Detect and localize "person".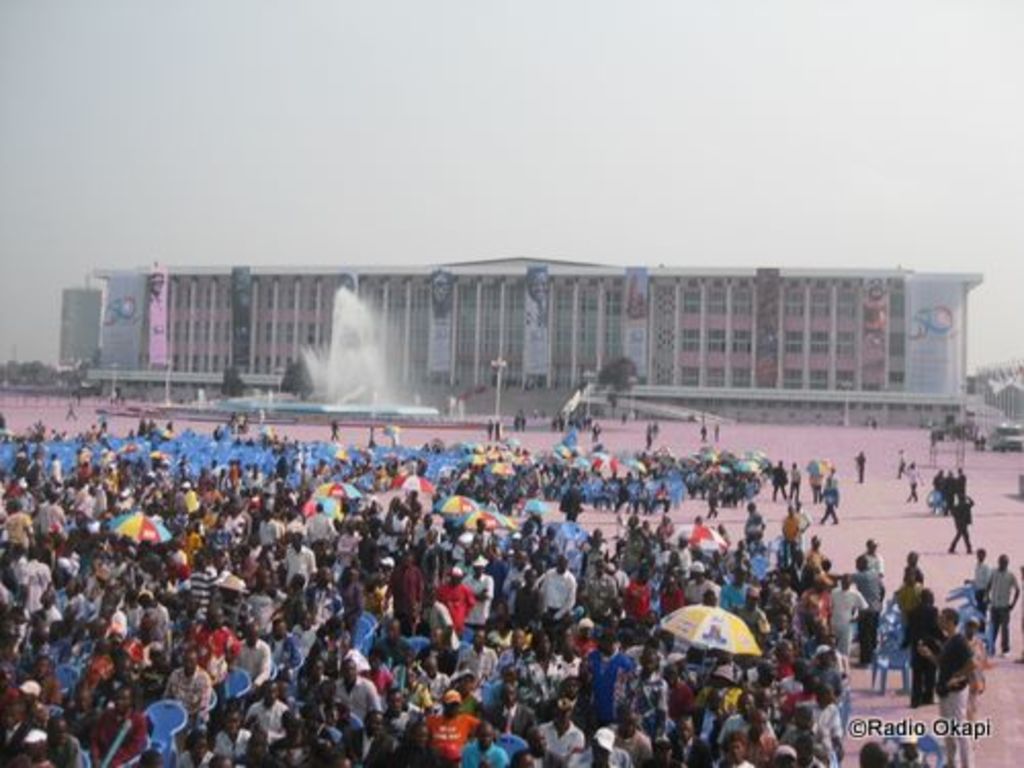
Localized at crop(899, 586, 946, 692).
